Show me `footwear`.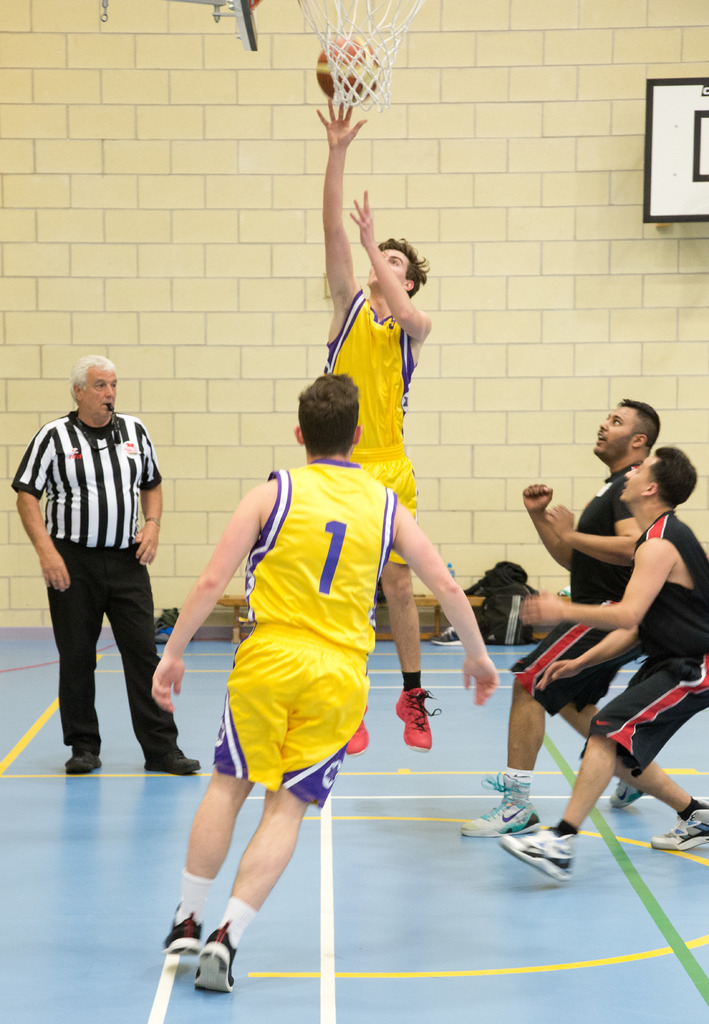
`footwear` is here: left=502, top=825, right=574, bottom=876.
